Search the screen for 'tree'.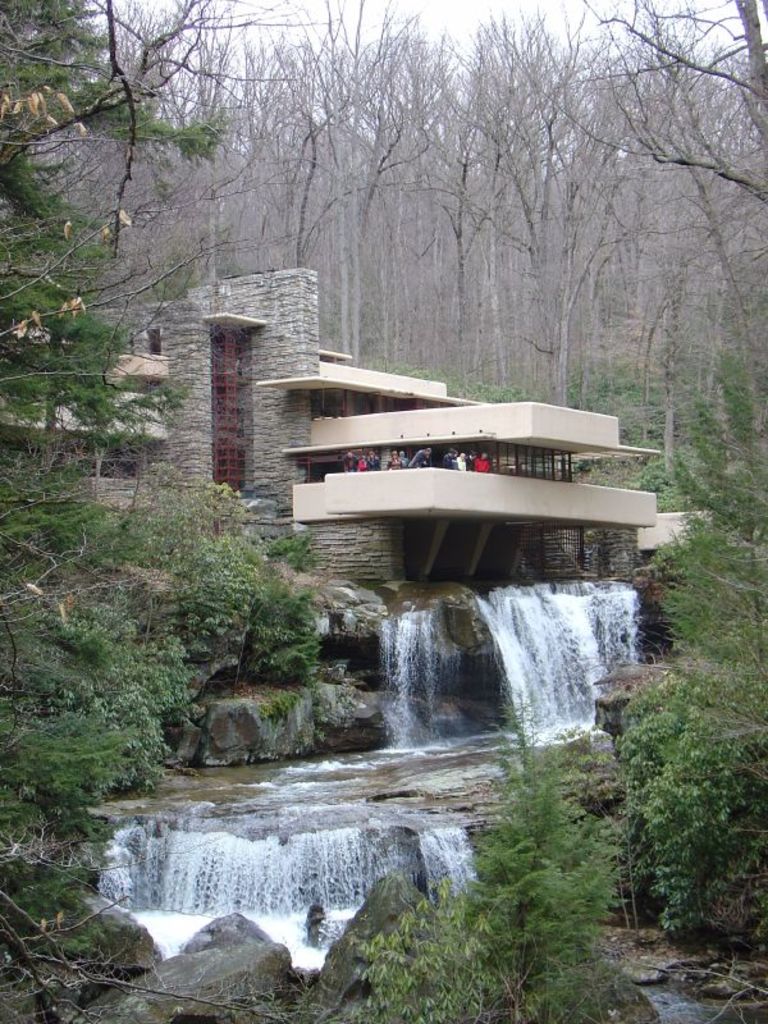
Found at bbox=(0, 0, 211, 511).
